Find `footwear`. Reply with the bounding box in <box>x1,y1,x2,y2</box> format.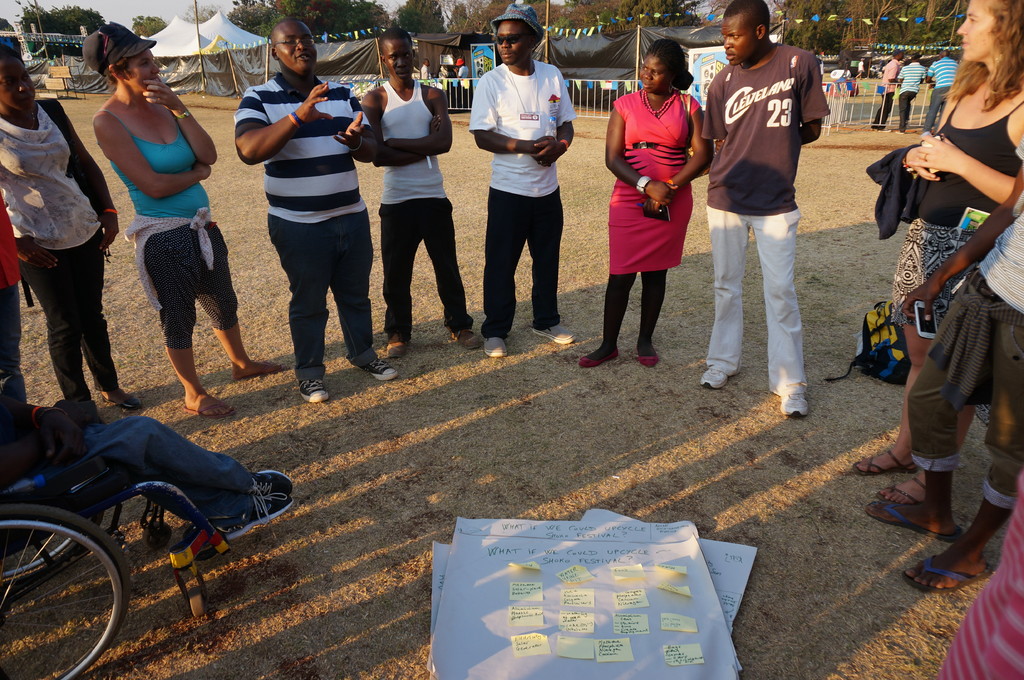
<box>853,450,920,478</box>.
